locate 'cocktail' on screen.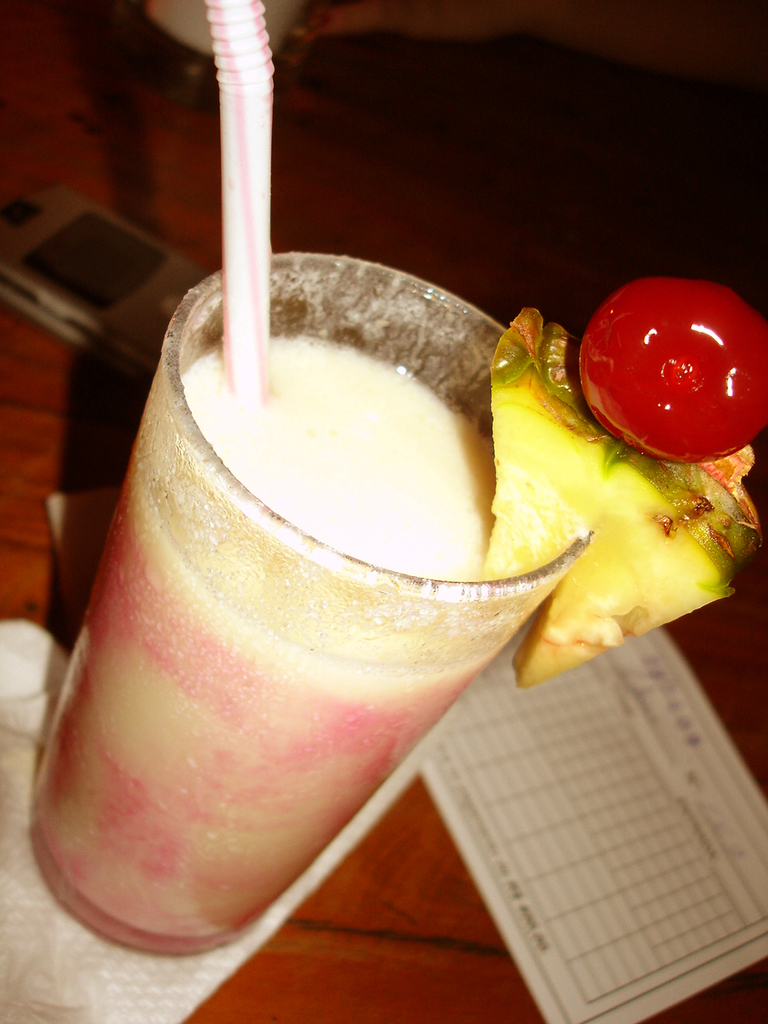
On screen at bbox(33, 274, 767, 963).
